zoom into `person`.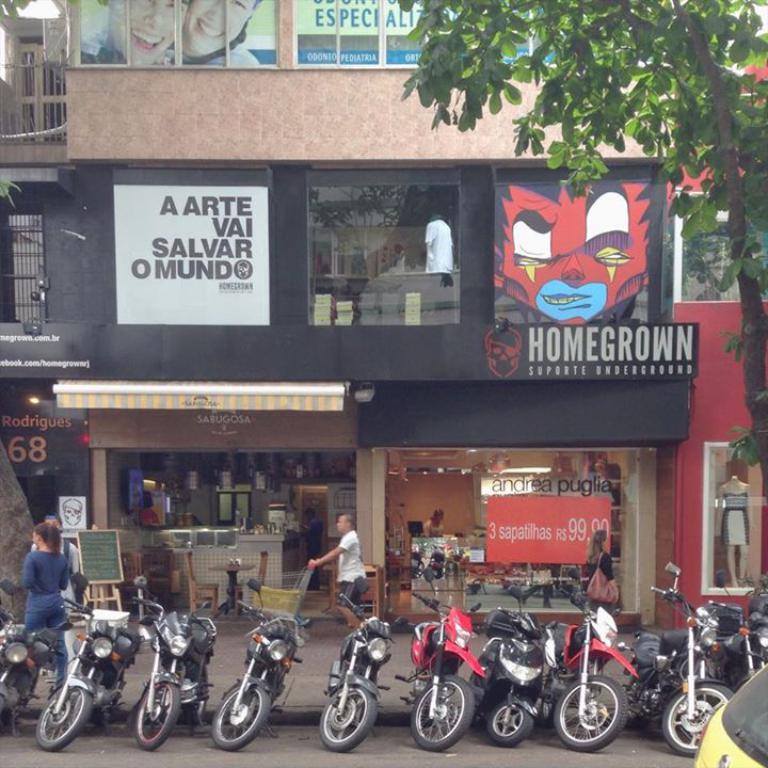
Zoom target: {"x1": 581, "y1": 528, "x2": 617, "y2": 617}.
